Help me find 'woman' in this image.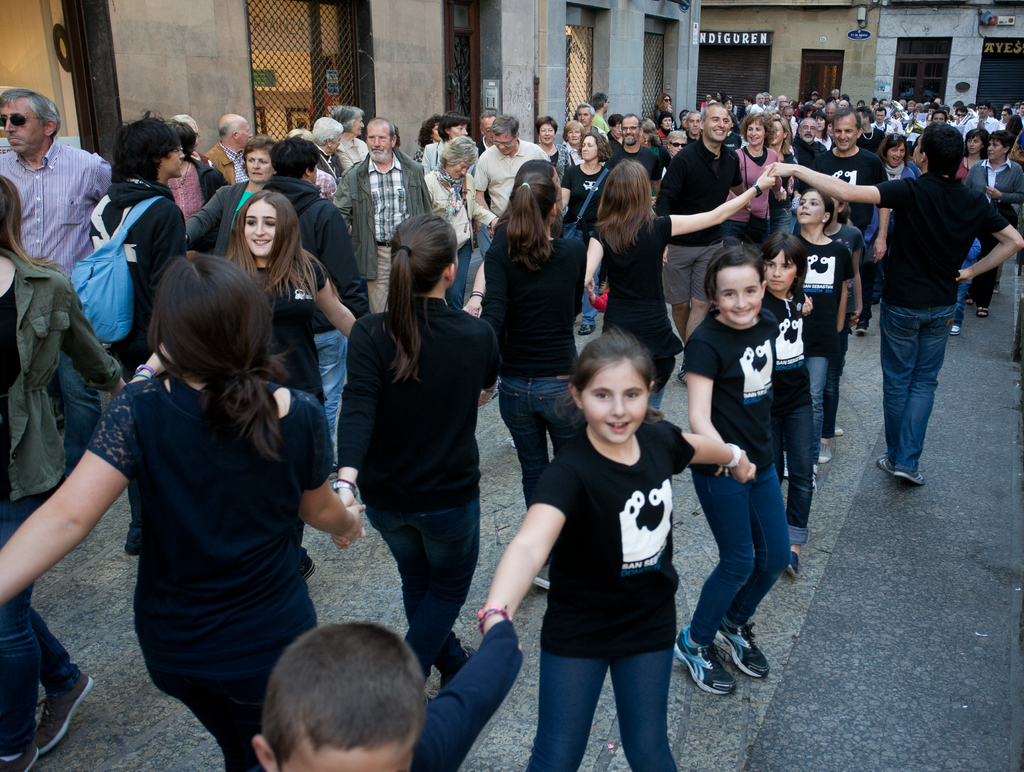
Found it: x1=424, y1=133, x2=501, y2=312.
